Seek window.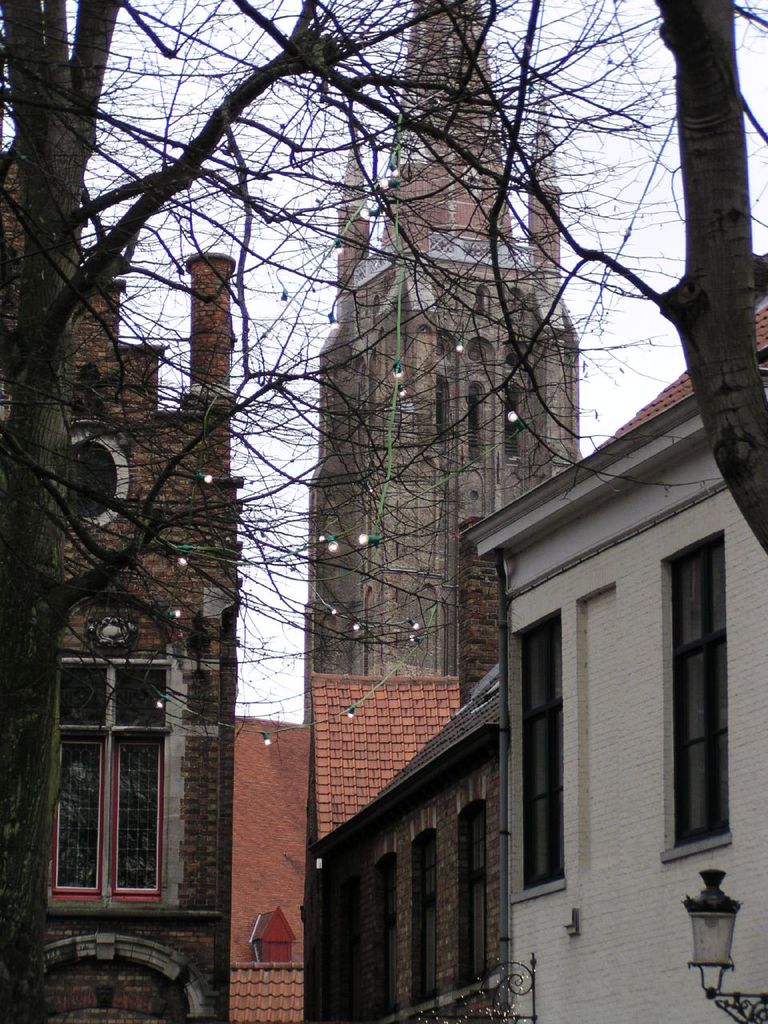
left=510, top=612, right=570, bottom=911.
